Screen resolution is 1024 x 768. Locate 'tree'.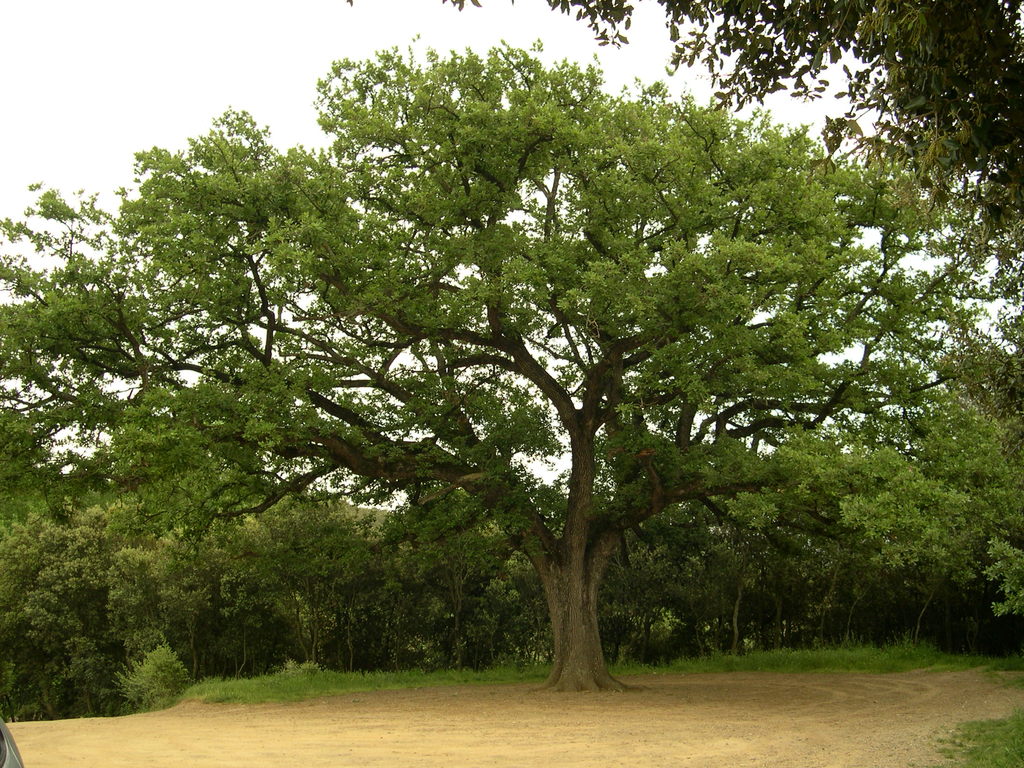
Rect(60, 44, 1000, 710).
